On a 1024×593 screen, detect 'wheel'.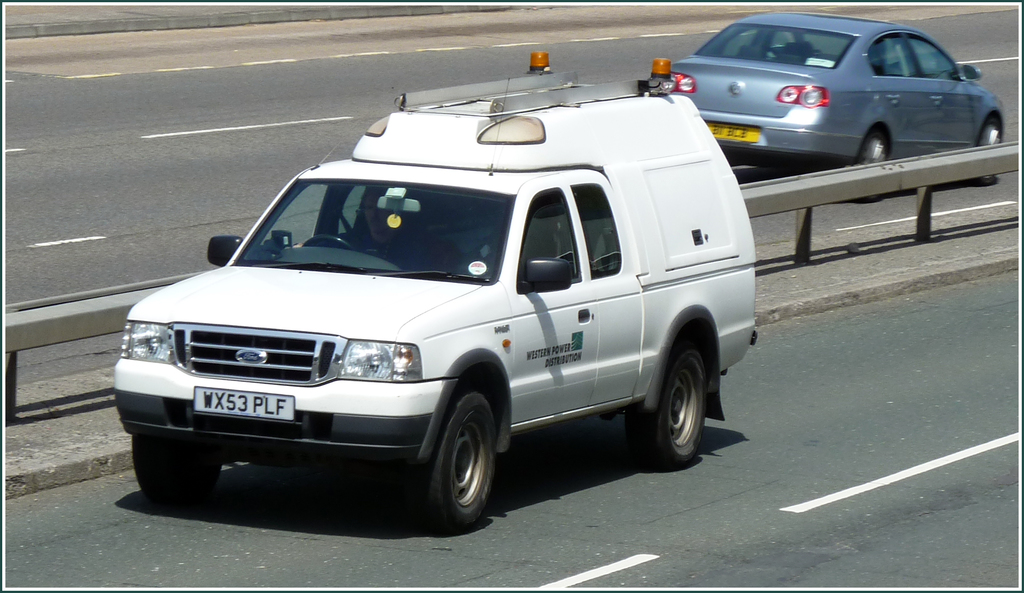
pyautogui.locateOnScreen(855, 126, 892, 200).
